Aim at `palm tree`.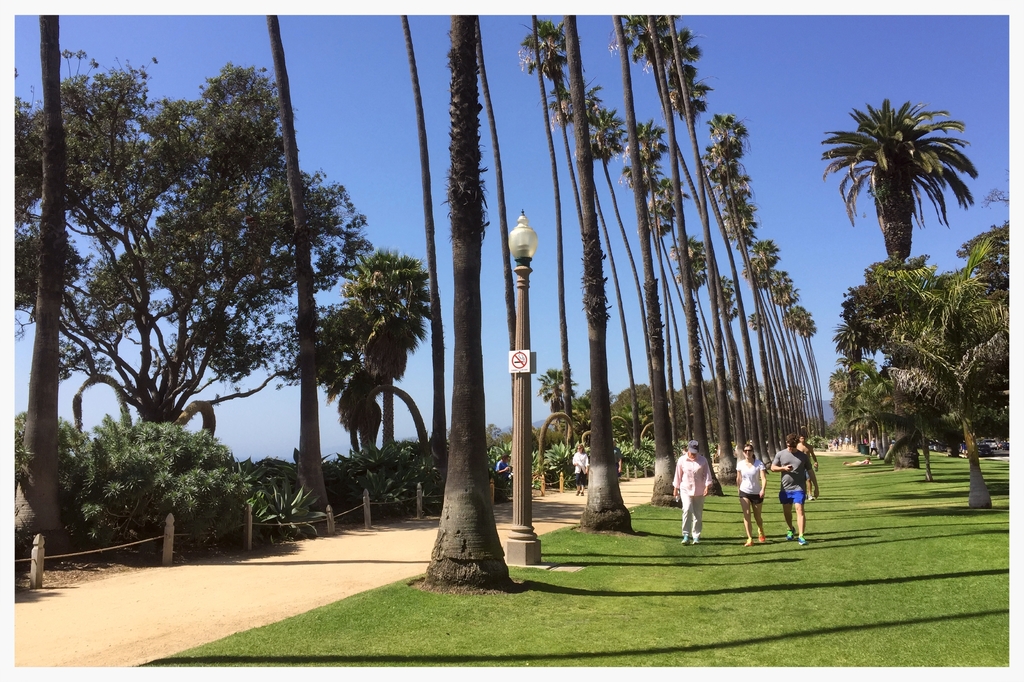
Aimed at <region>619, 114, 657, 158</region>.
